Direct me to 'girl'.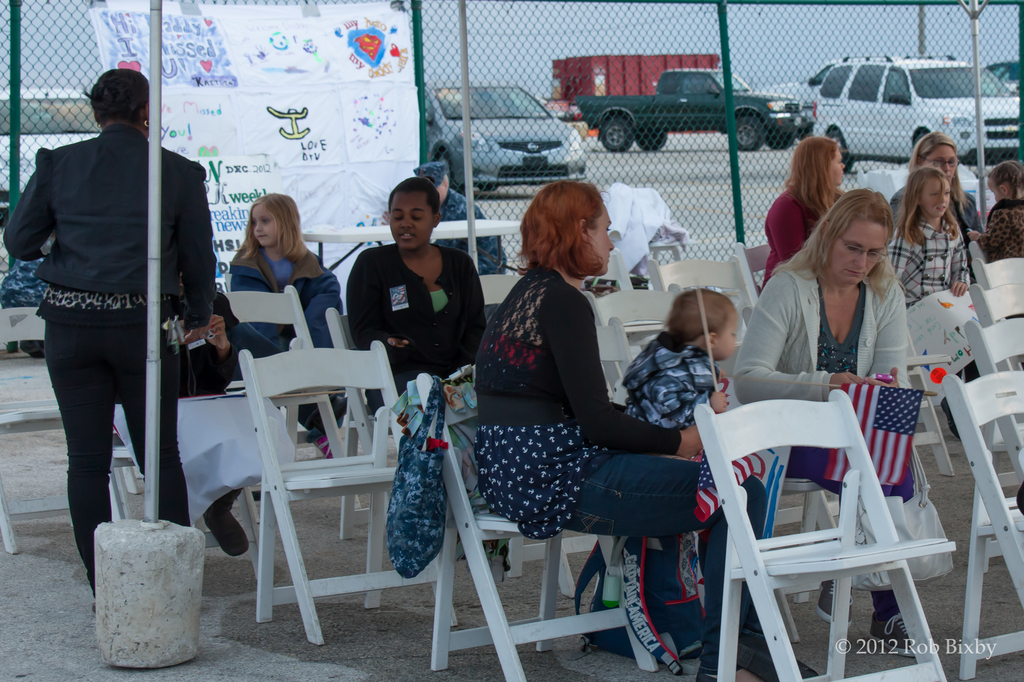
Direction: {"left": 229, "top": 190, "right": 337, "bottom": 452}.
